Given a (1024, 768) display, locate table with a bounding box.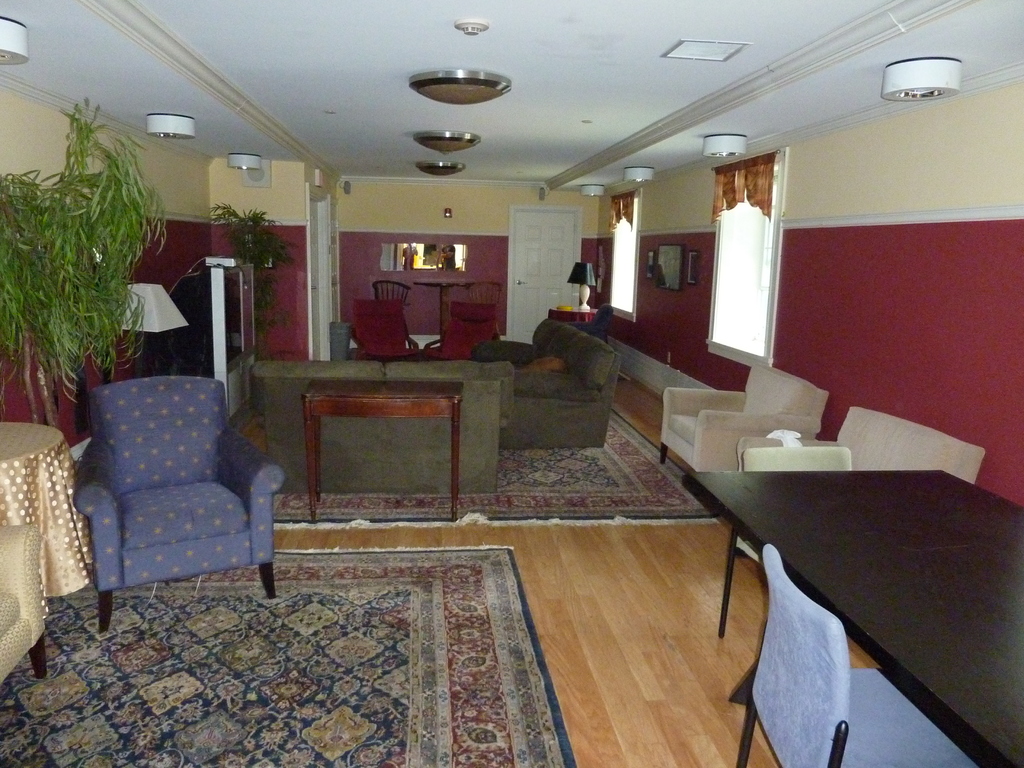
Located: <region>543, 305, 598, 323</region>.
